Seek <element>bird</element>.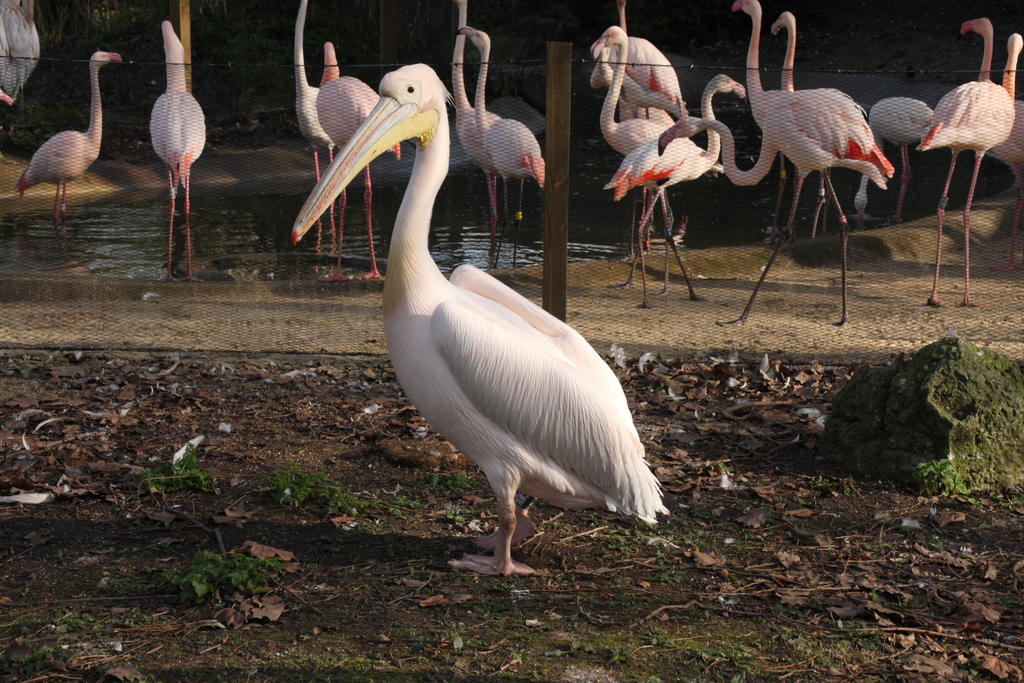
<bbox>150, 21, 210, 278</bbox>.
